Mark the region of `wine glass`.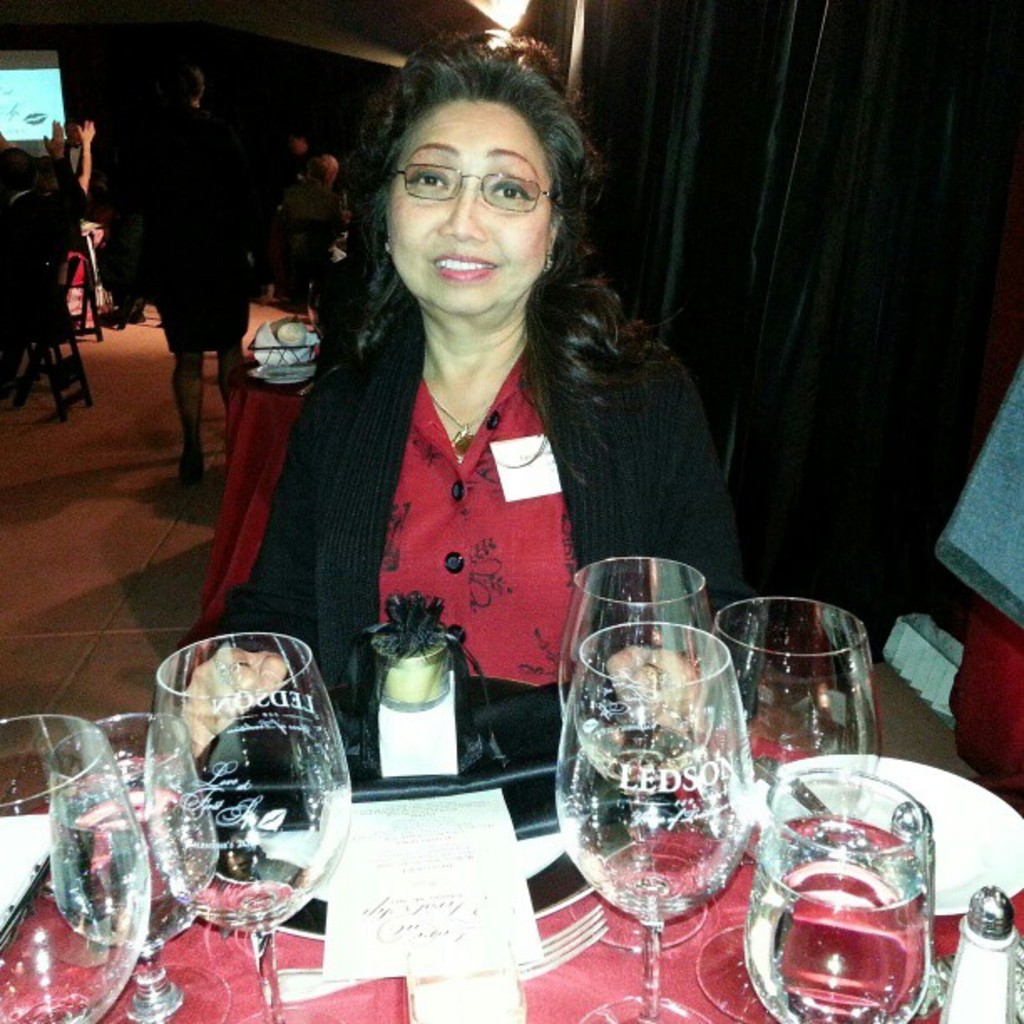
Region: <region>566, 550, 730, 952</region>.
